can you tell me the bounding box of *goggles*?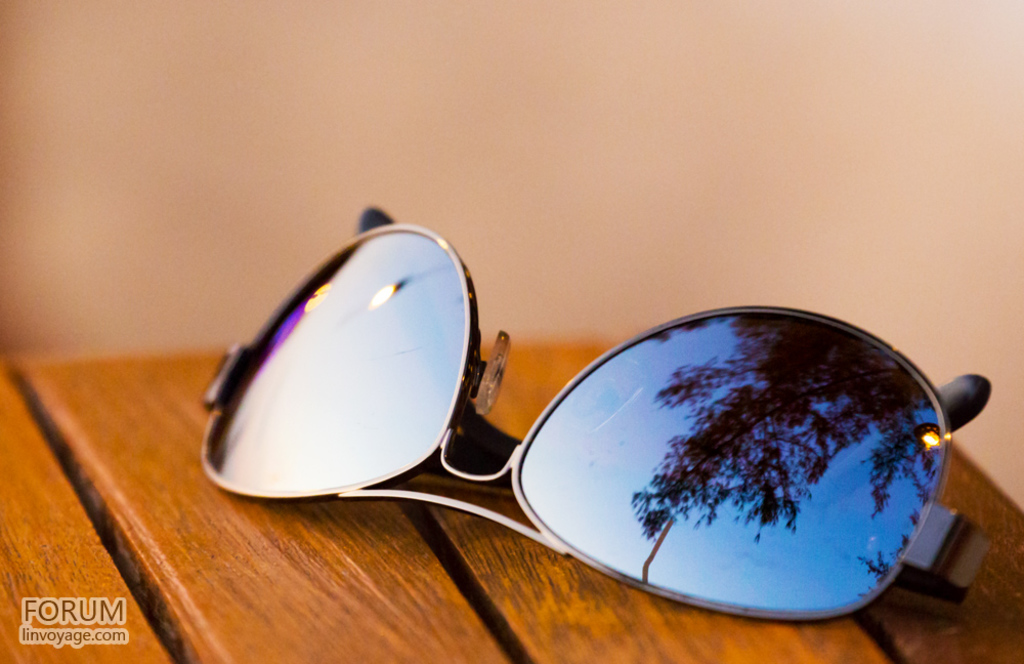
203/203/957/635.
